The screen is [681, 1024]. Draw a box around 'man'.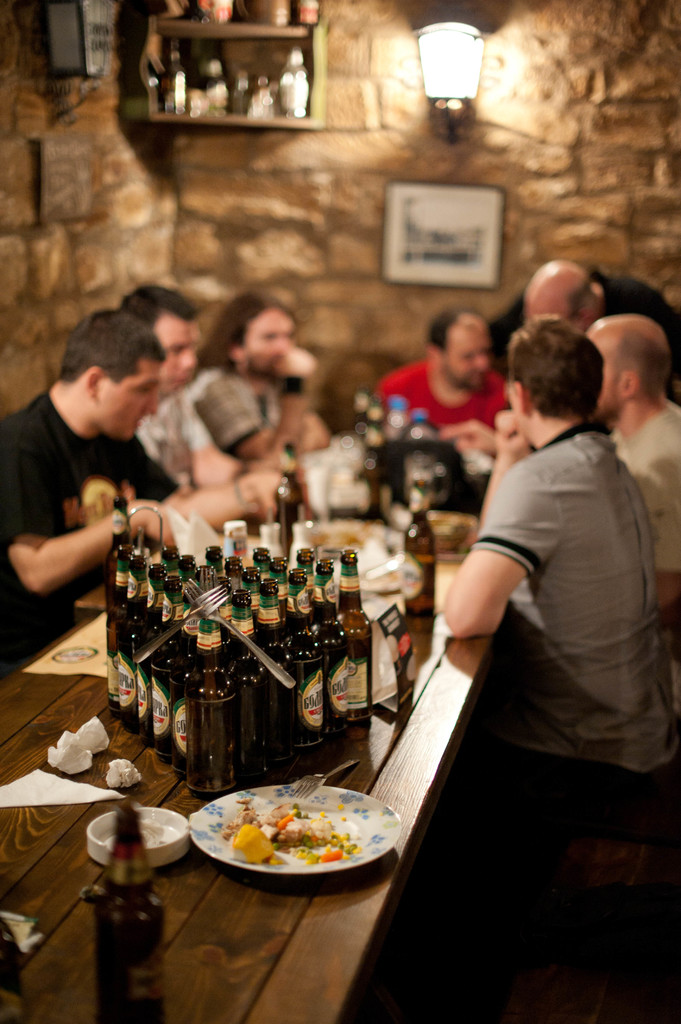
box(378, 303, 525, 449).
